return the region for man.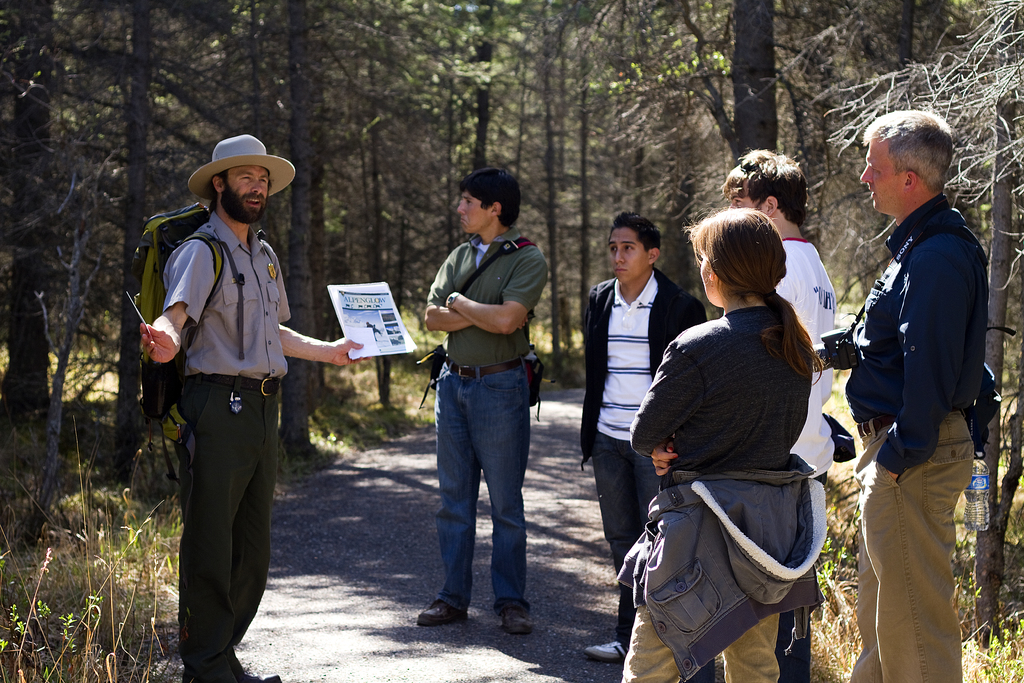
bbox(577, 210, 706, 659).
